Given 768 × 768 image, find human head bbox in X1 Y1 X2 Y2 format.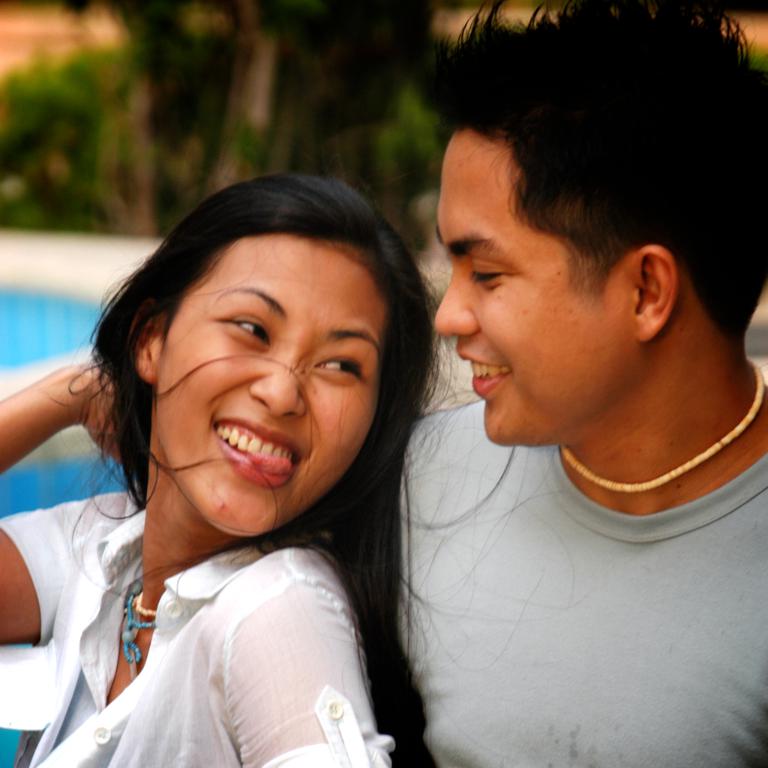
430 8 767 452.
